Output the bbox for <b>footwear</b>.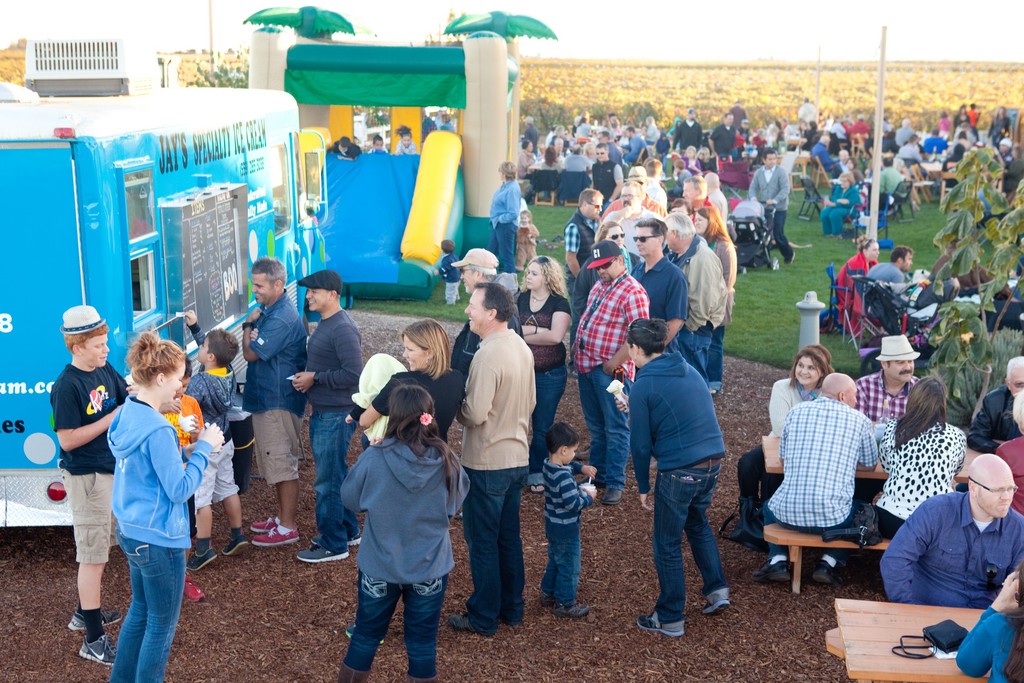
detection(805, 561, 834, 589).
